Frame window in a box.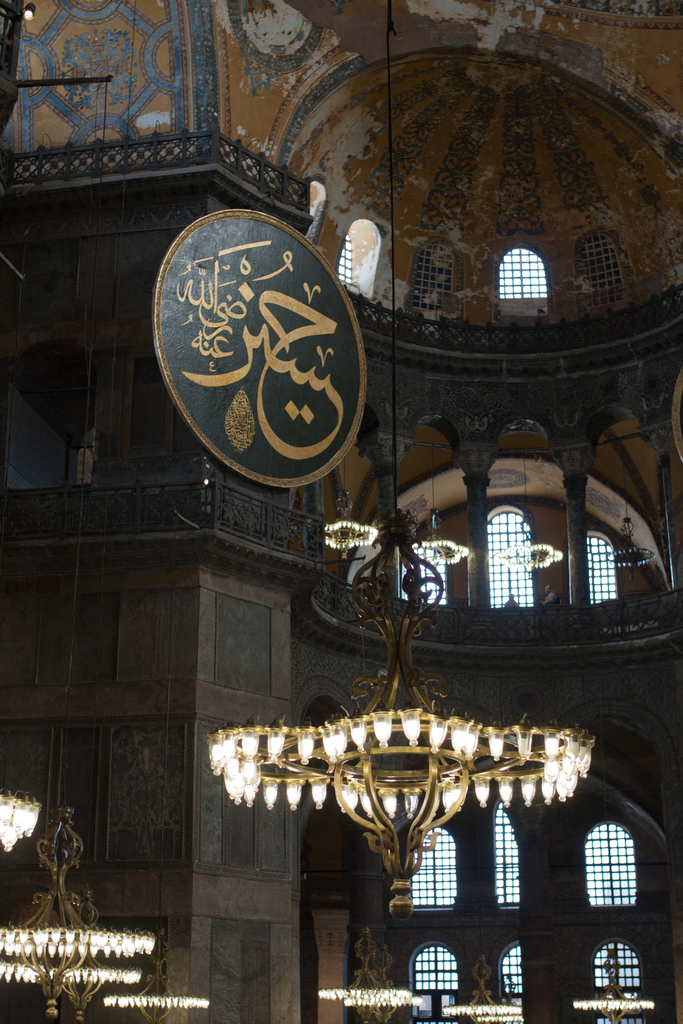
left=500, top=795, right=534, bottom=912.
